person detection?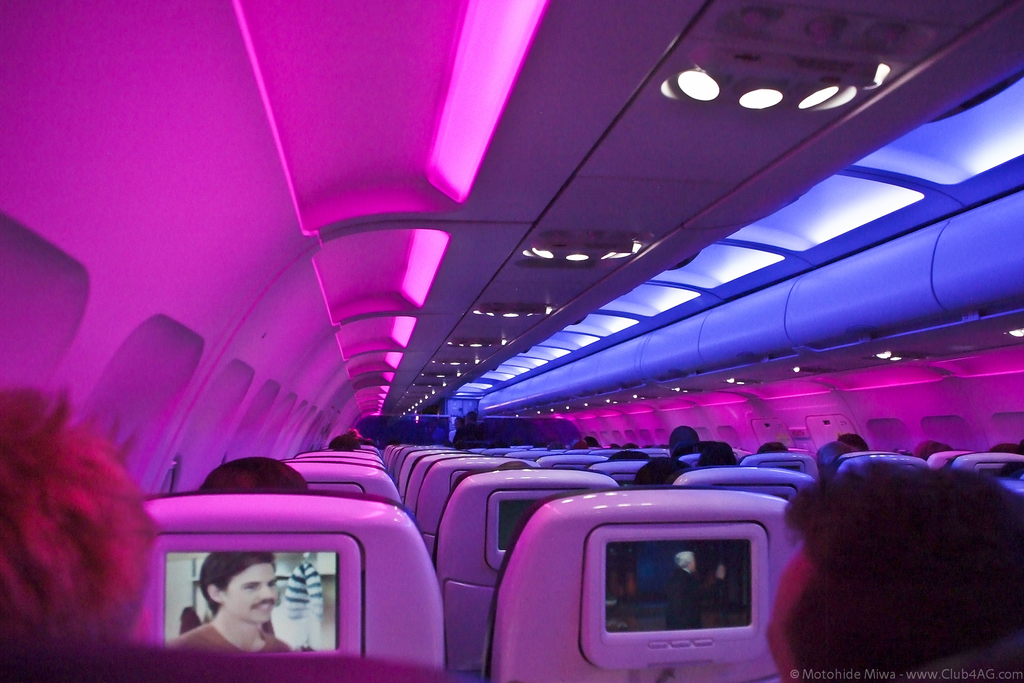
bbox=[1, 387, 165, 651]
